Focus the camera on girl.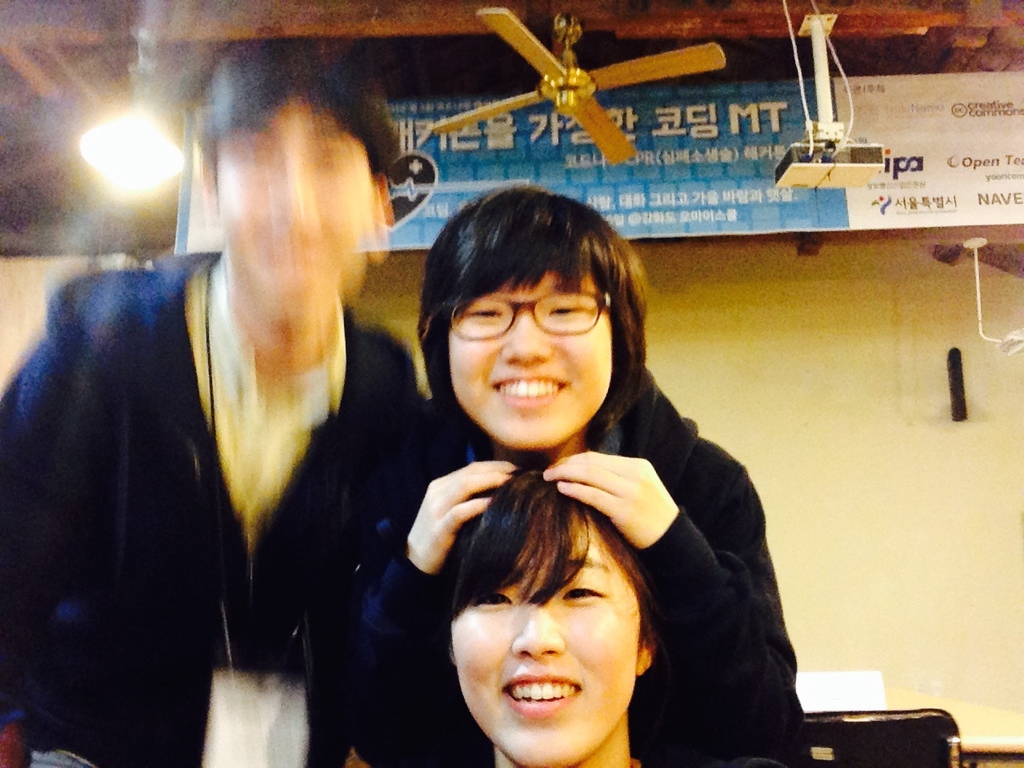
Focus region: [x1=426, y1=463, x2=662, y2=767].
